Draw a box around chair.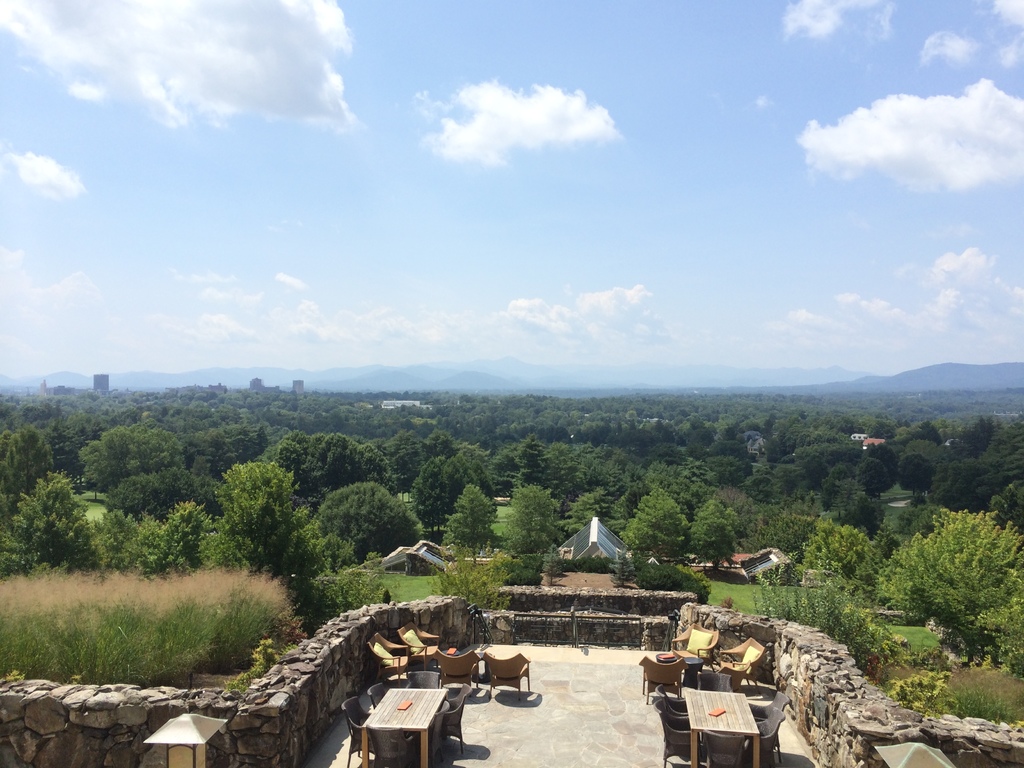
<region>727, 660, 753, 687</region>.
